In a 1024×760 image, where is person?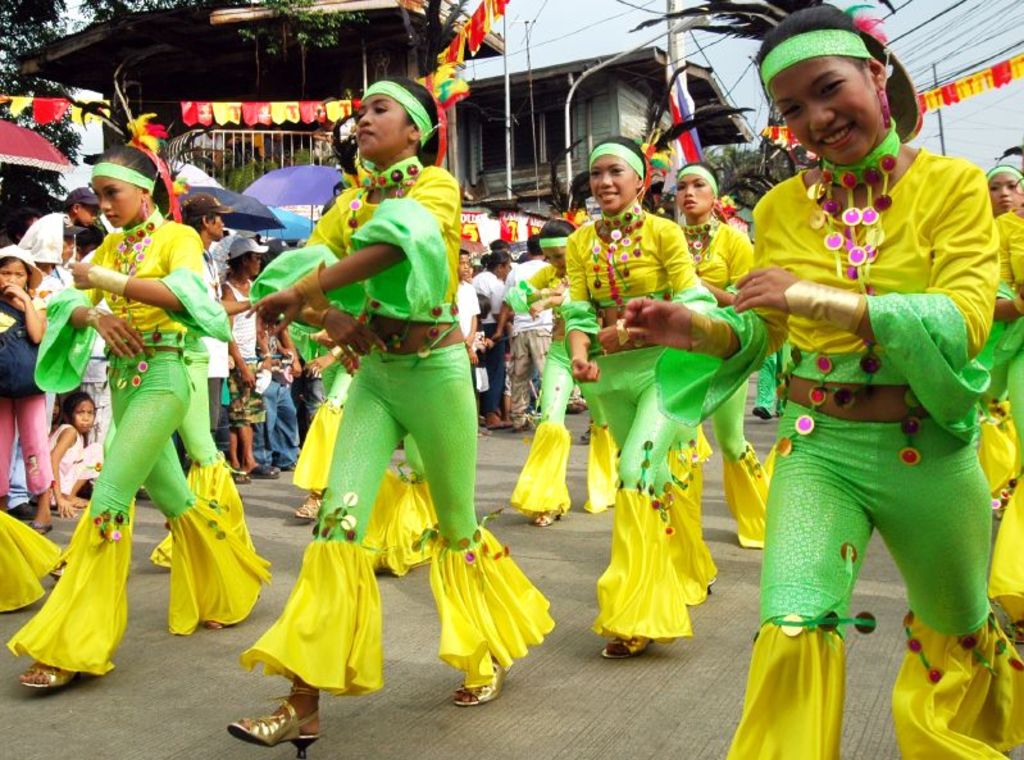
[x1=220, y1=237, x2=278, y2=484].
